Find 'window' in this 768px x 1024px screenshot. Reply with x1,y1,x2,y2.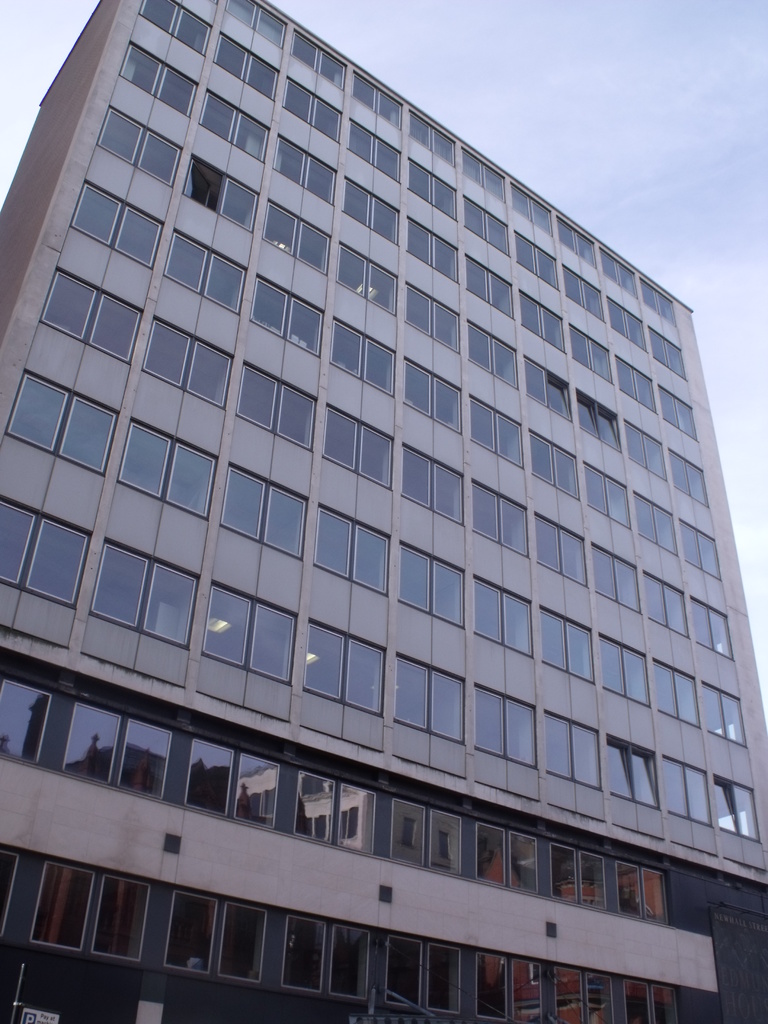
636,863,668,924.
